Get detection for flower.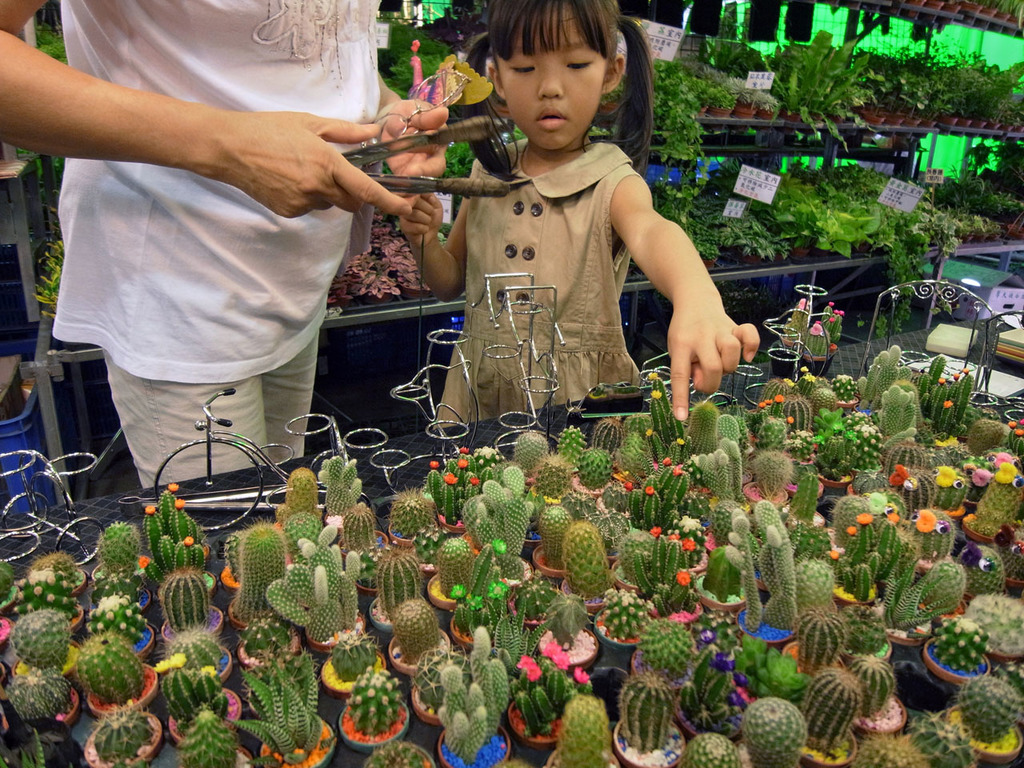
Detection: locate(942, 398, 952, 408).
